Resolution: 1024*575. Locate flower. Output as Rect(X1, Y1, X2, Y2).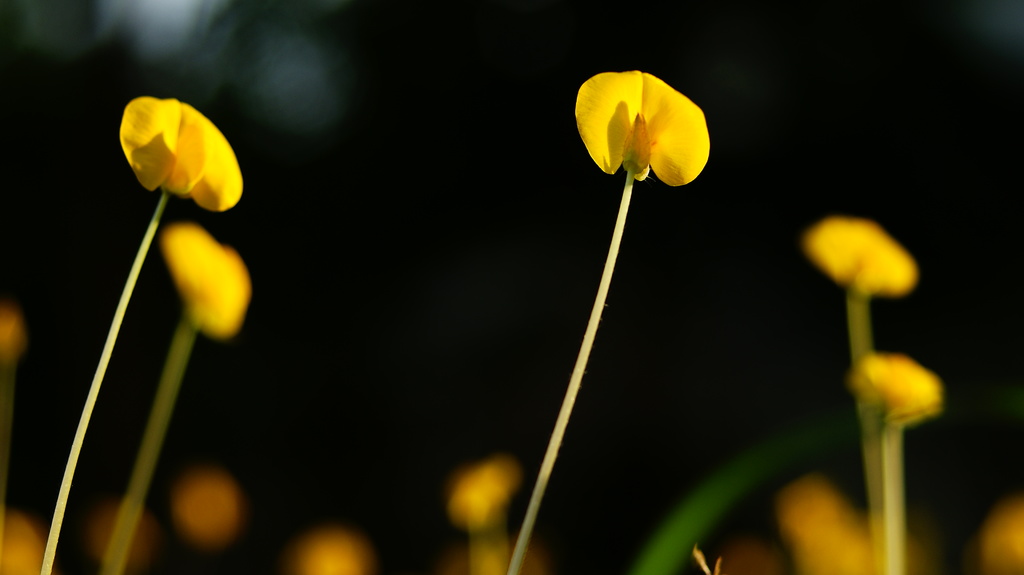
Rect(973, 505, 1023, 574).
